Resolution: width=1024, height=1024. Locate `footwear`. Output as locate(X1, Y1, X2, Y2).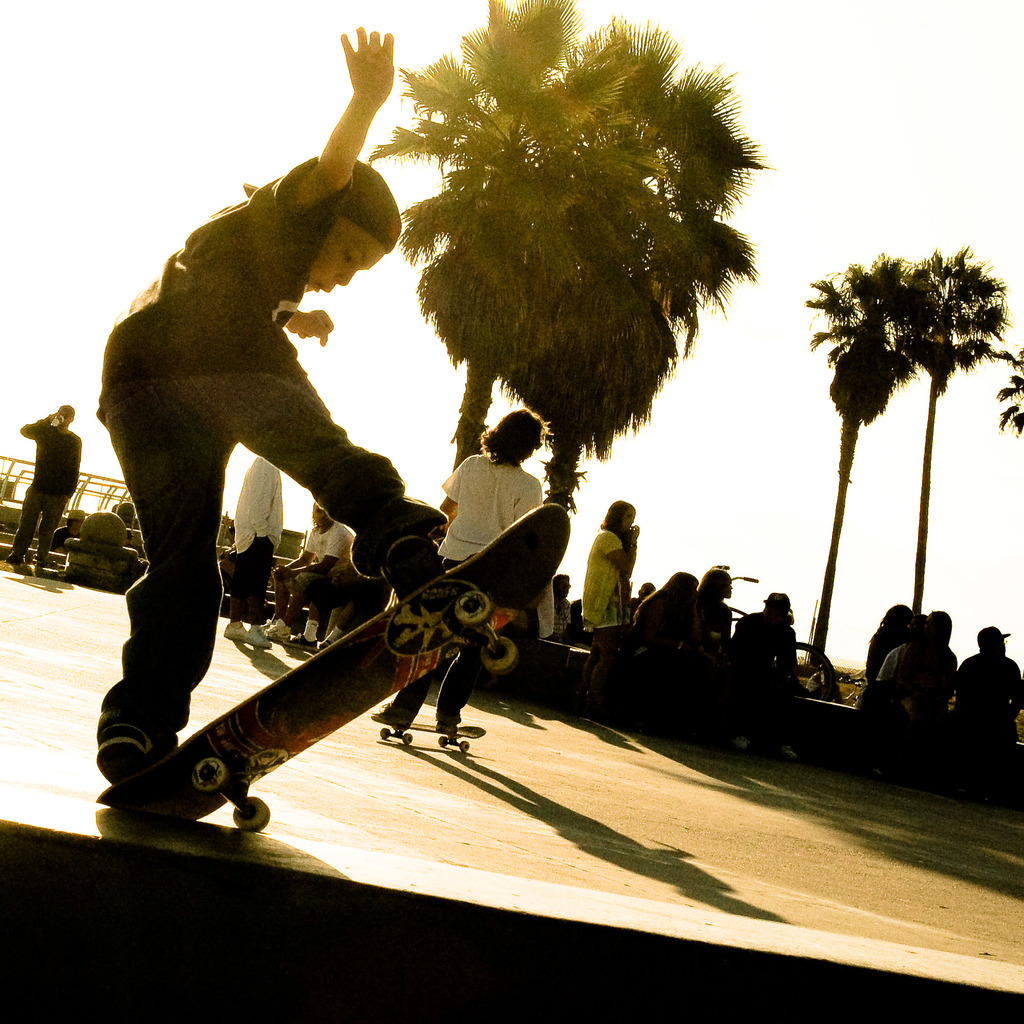
locate(370, 702, 414, 730).
